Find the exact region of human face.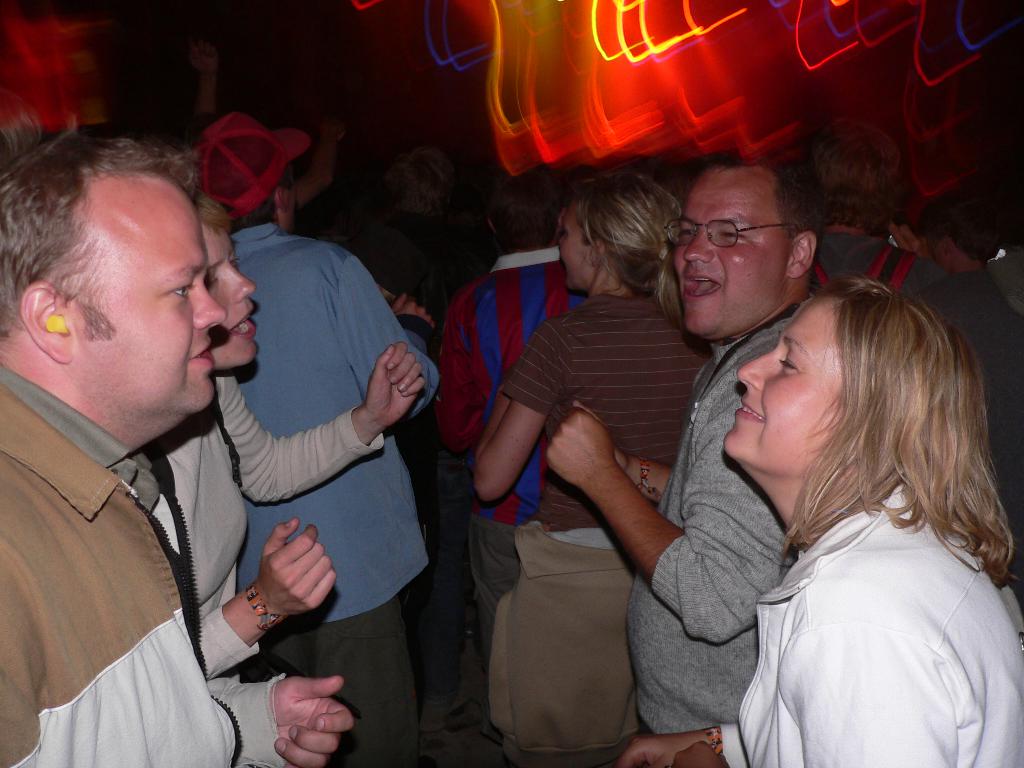
Exact region: <bbox>719, 291, 850, 481</bbox>.
